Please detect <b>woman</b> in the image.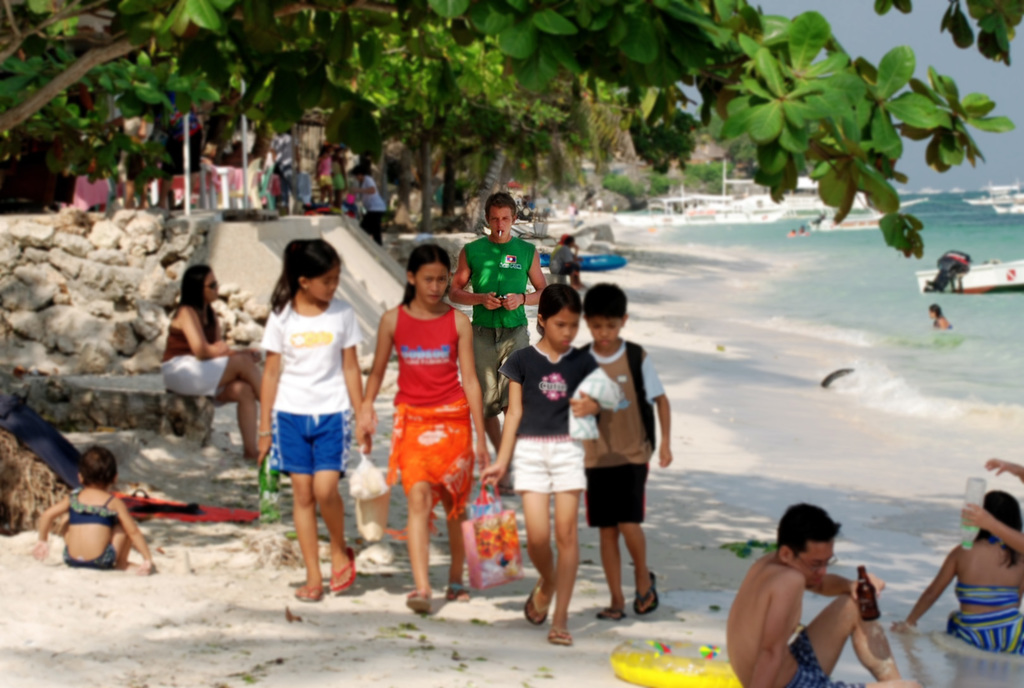
crop(901, 491, 1023, 670).
